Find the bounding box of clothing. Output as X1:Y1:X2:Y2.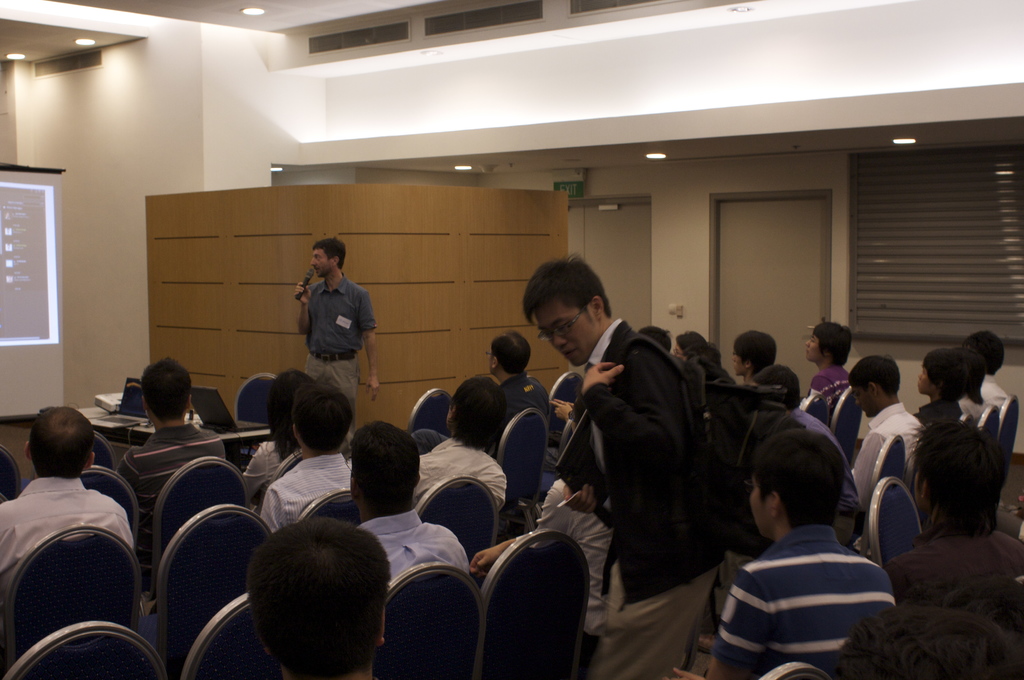
956:384:994:427.
